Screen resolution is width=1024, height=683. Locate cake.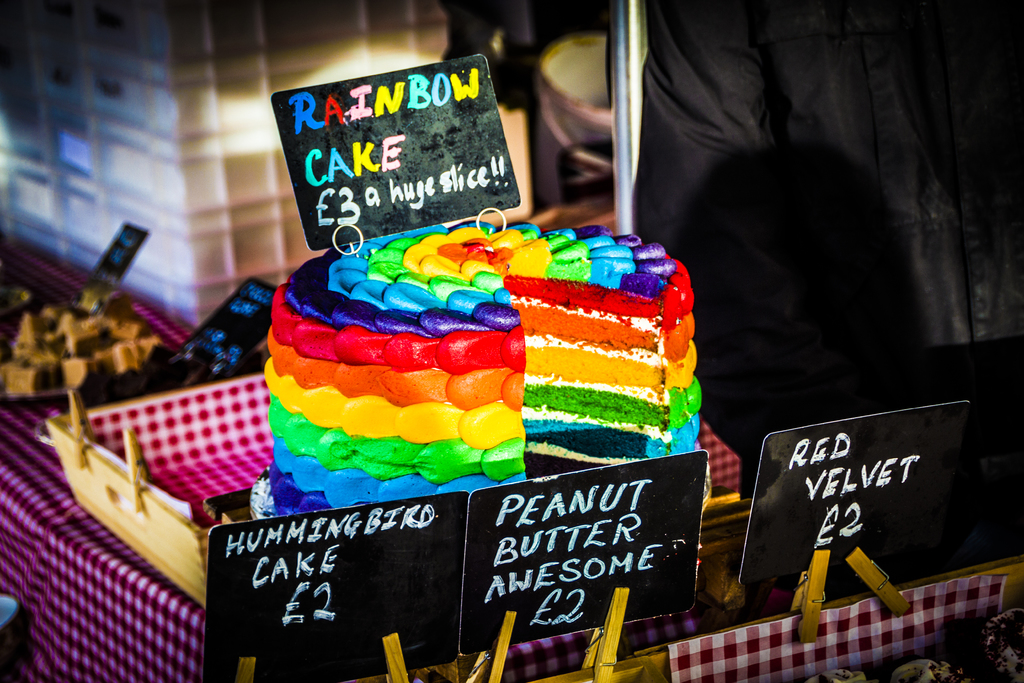
detection(262, 217, 698, 518).
